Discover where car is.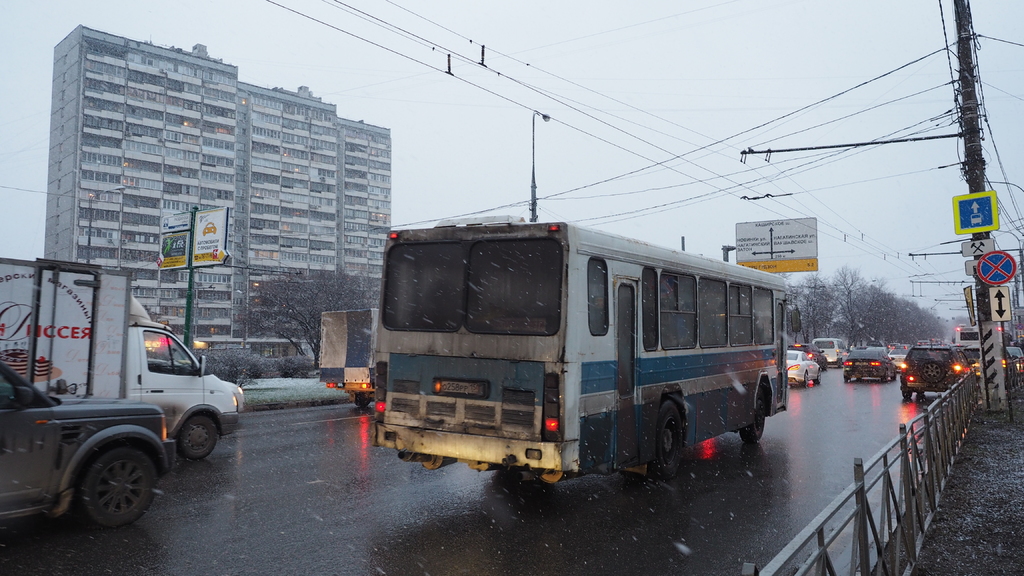
Discovered at Rect(783, 348, 822, 385).
